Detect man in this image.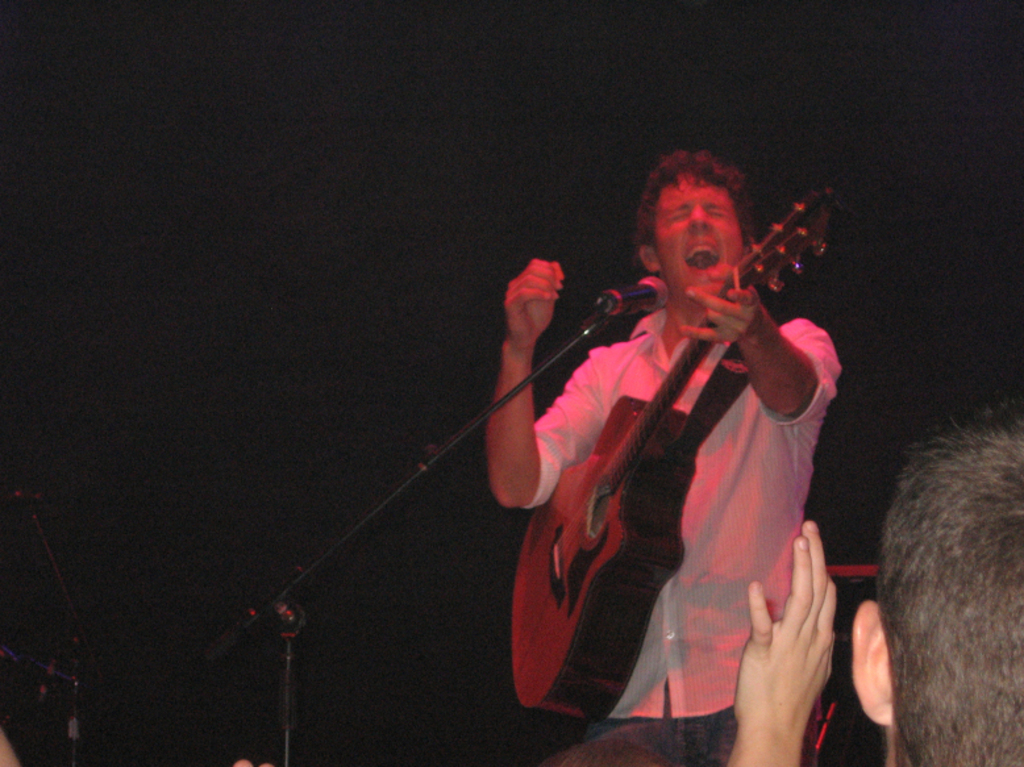
Detection: bbox=[532, 129, 875, 760].
